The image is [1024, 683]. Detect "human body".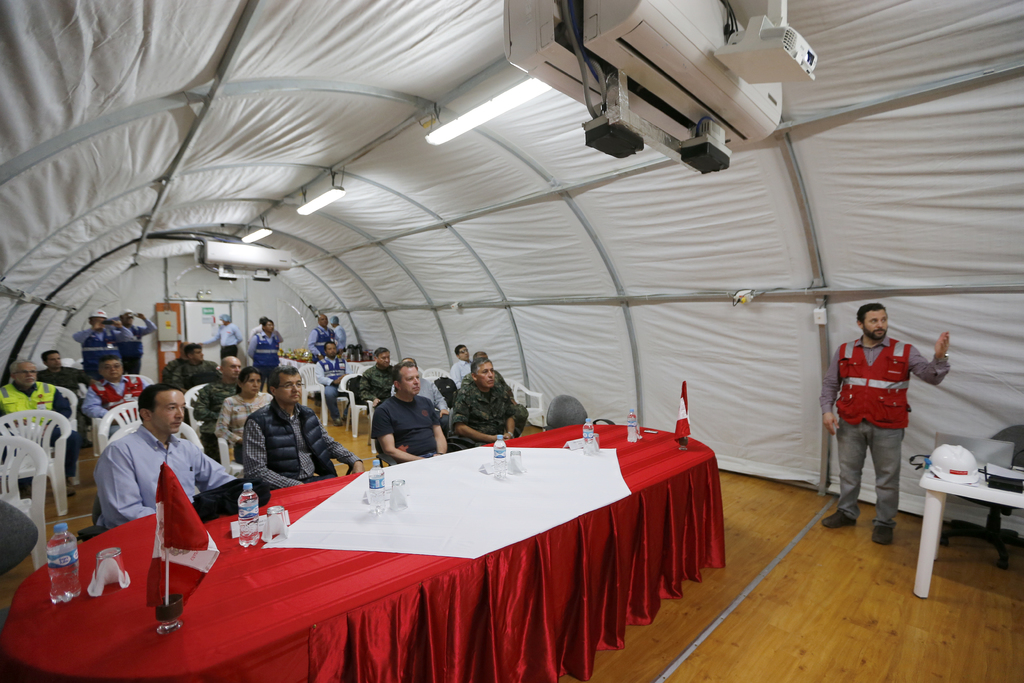
Detection: {"left": 451, "top": 352, "right": 536, "bottom": 443}.
